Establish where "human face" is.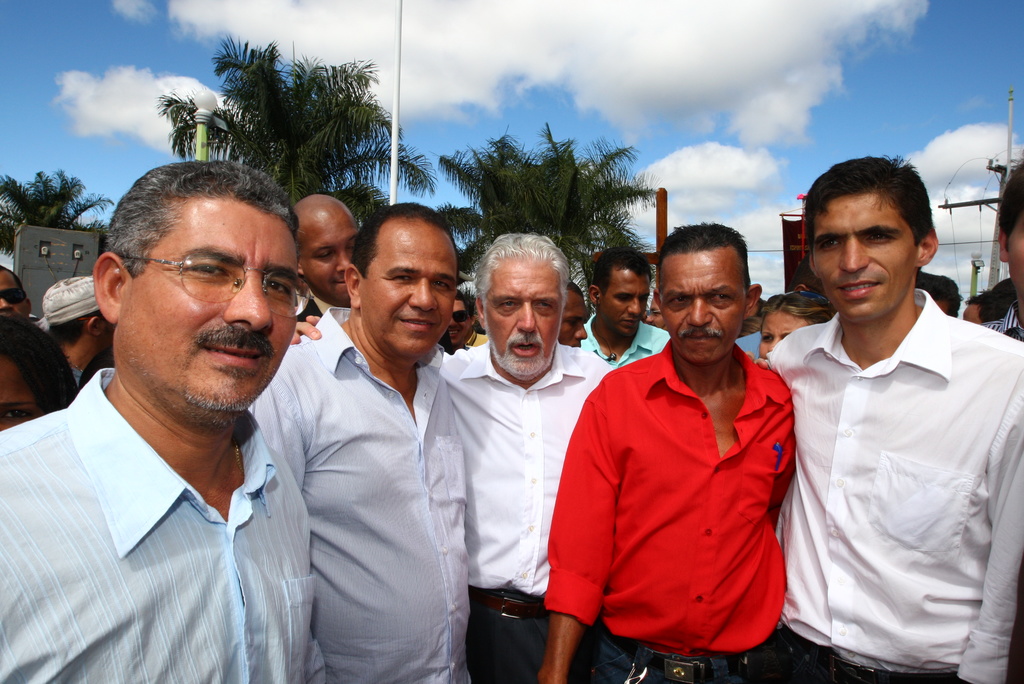
Established at [x1=488, y1=251, x2=563, y2=379].
